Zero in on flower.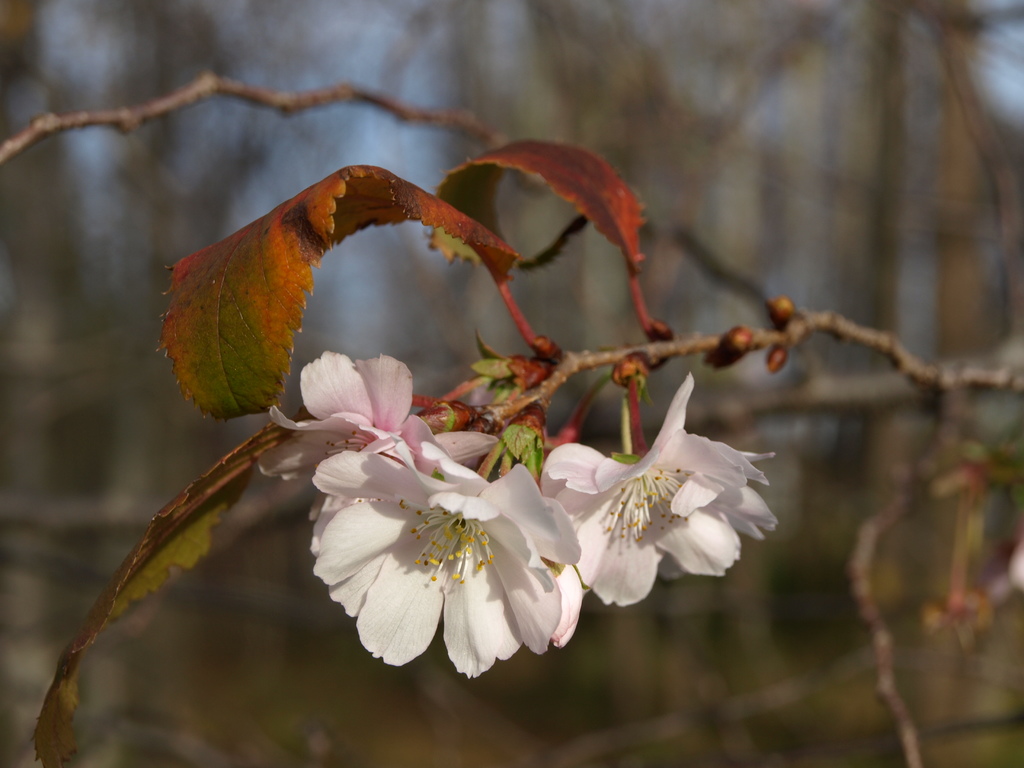
Zeroed in: l=541, t=372, r=774, b=607.
